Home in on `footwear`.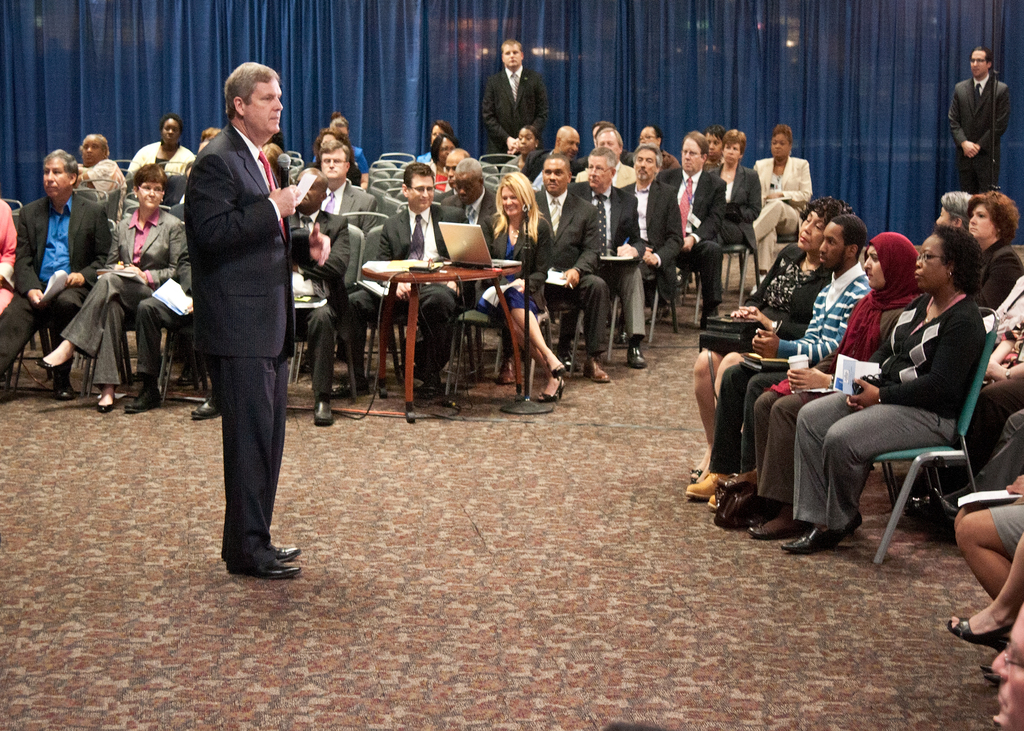
Homed in at bbox=[785, 526, 846, 555].
